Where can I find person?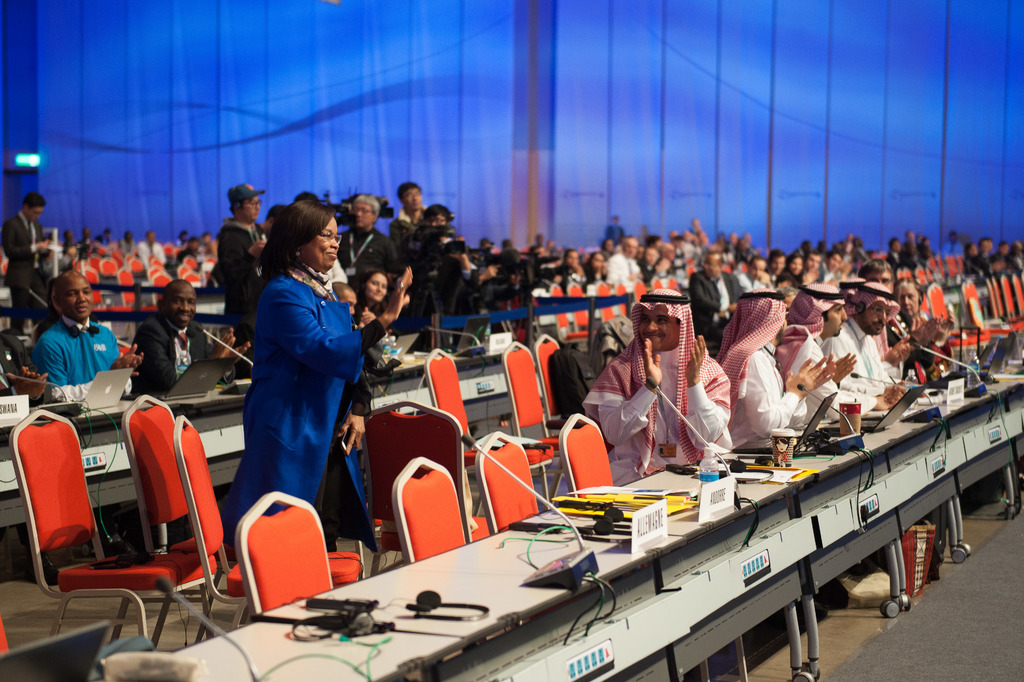
You can find it at 30,270,141,401.
